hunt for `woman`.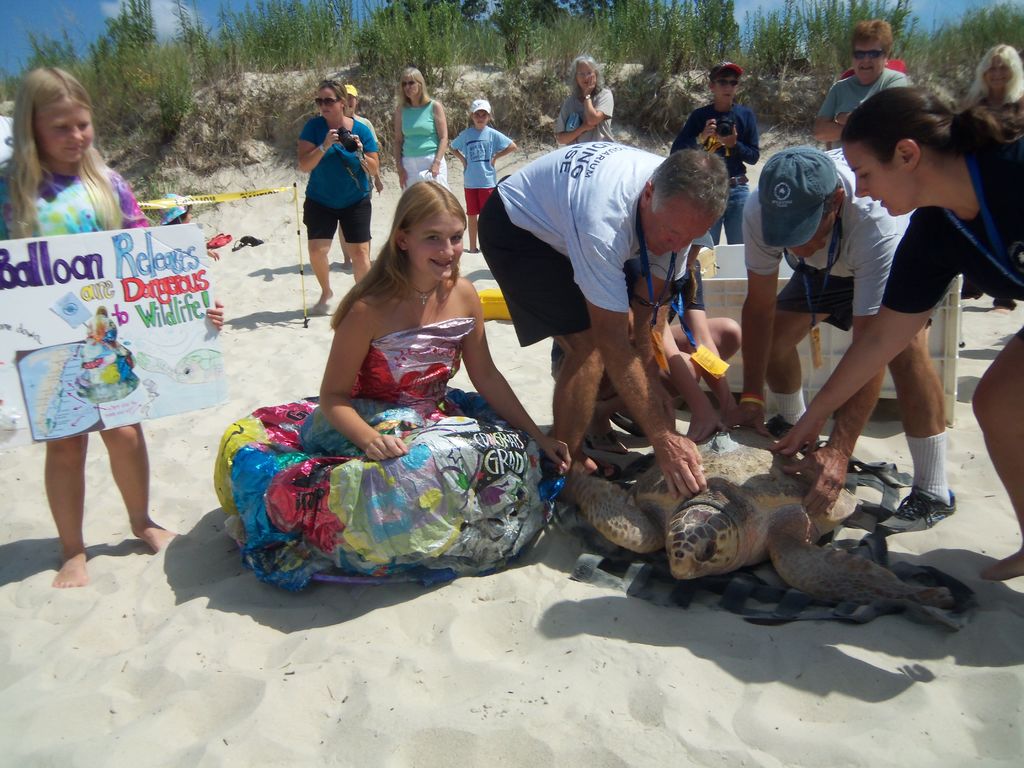
Hunted down at (294,81,378,318).
